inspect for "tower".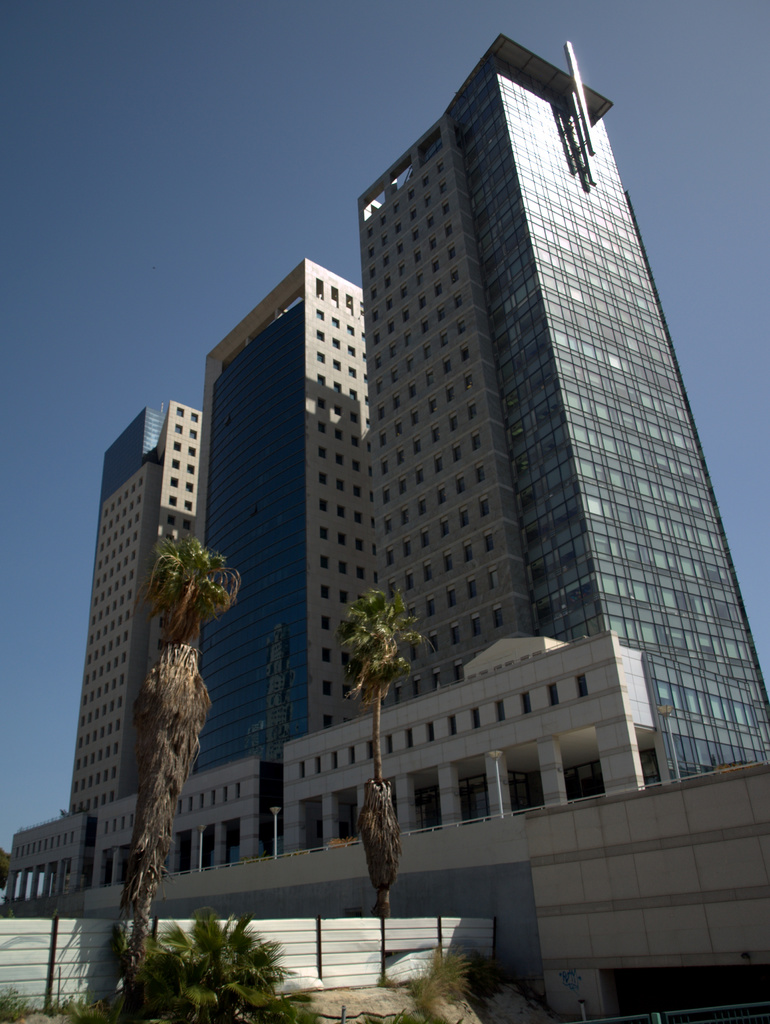
Inspection: <box>355,33,769,840</box>.
